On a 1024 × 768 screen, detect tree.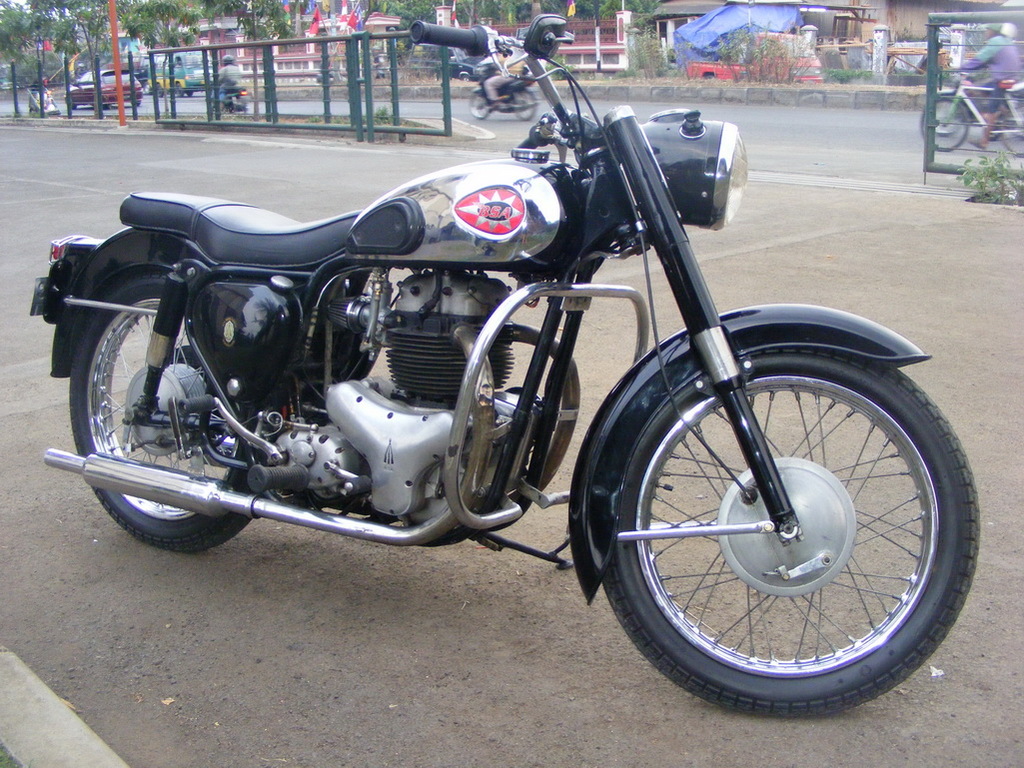
rect(0, 0, 56, 117).
